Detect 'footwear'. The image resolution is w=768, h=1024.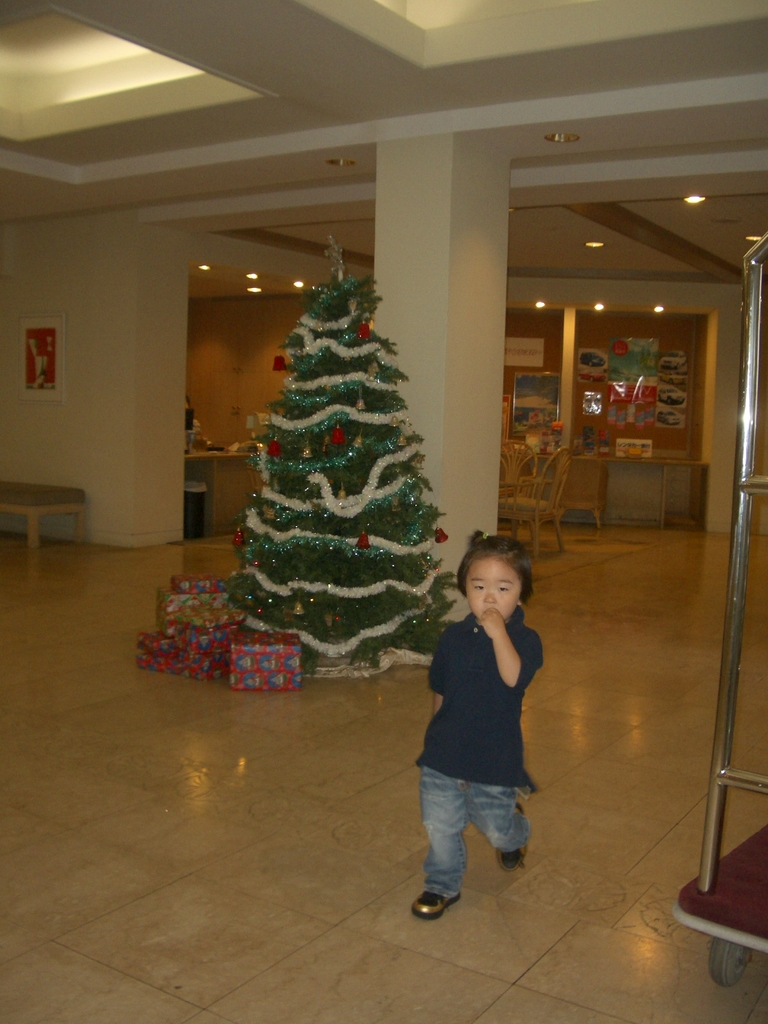
left=409, top=887, right=463, bottom=922.
